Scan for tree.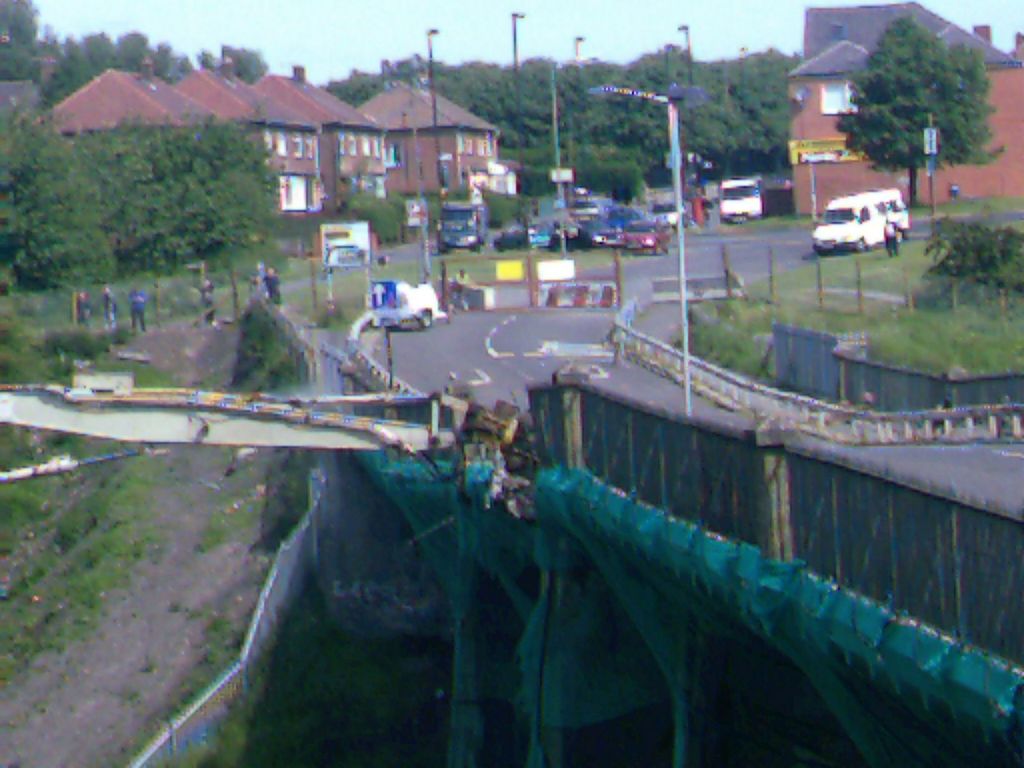
Scan result: [x1=209, y1=36, x2=273, y2=90].
